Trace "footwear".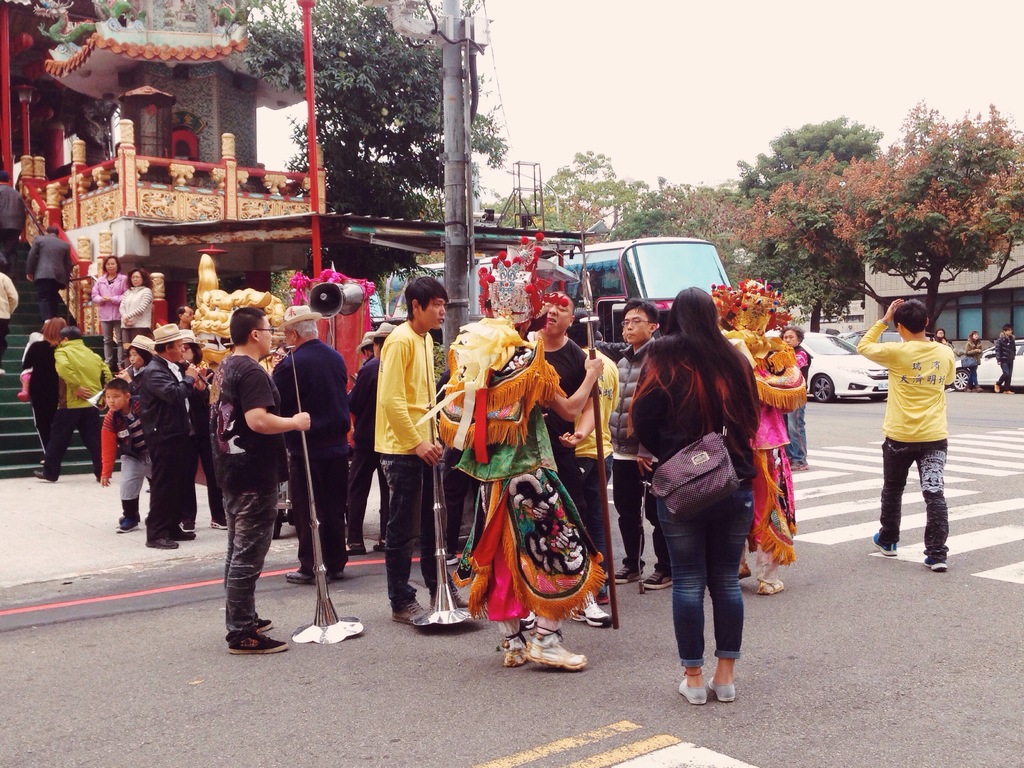
Traced to 428, 589, 470, 613.
